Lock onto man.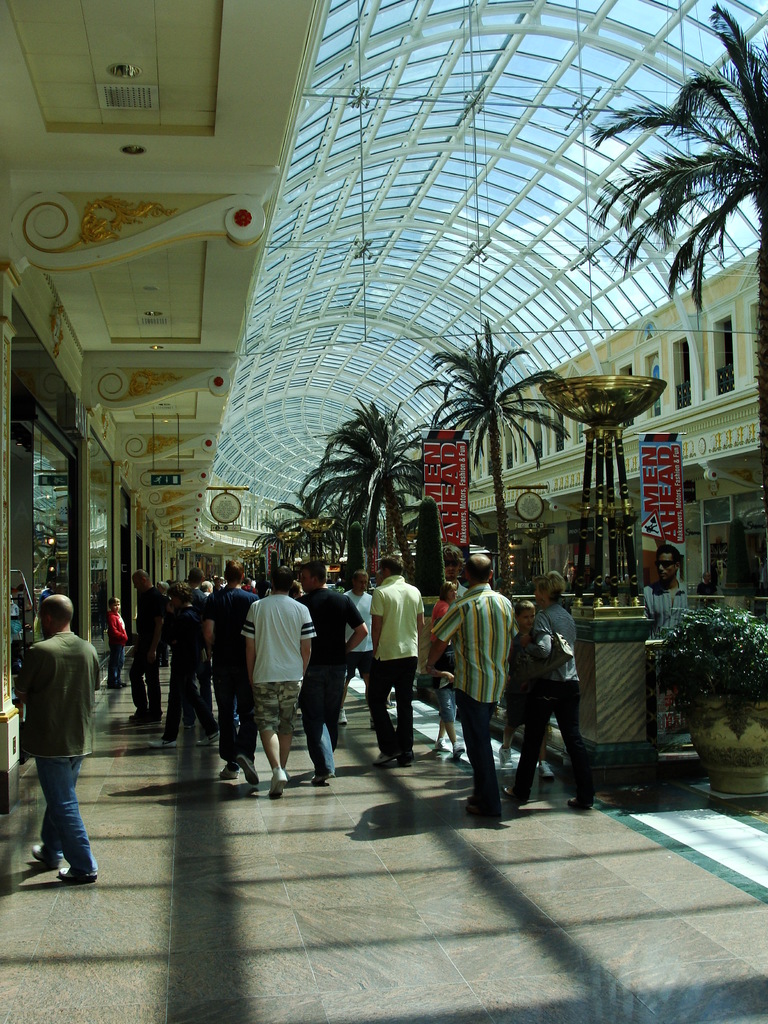
Locked: detection(643, 545, 690, 680).
